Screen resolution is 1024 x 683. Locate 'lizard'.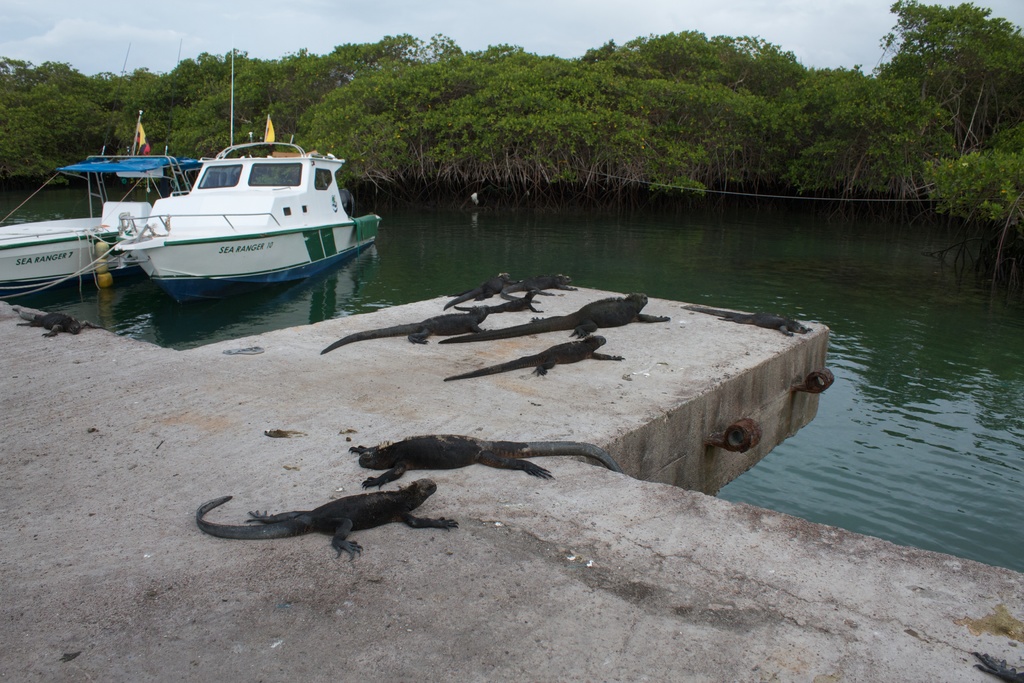
(188,480,487,565).
